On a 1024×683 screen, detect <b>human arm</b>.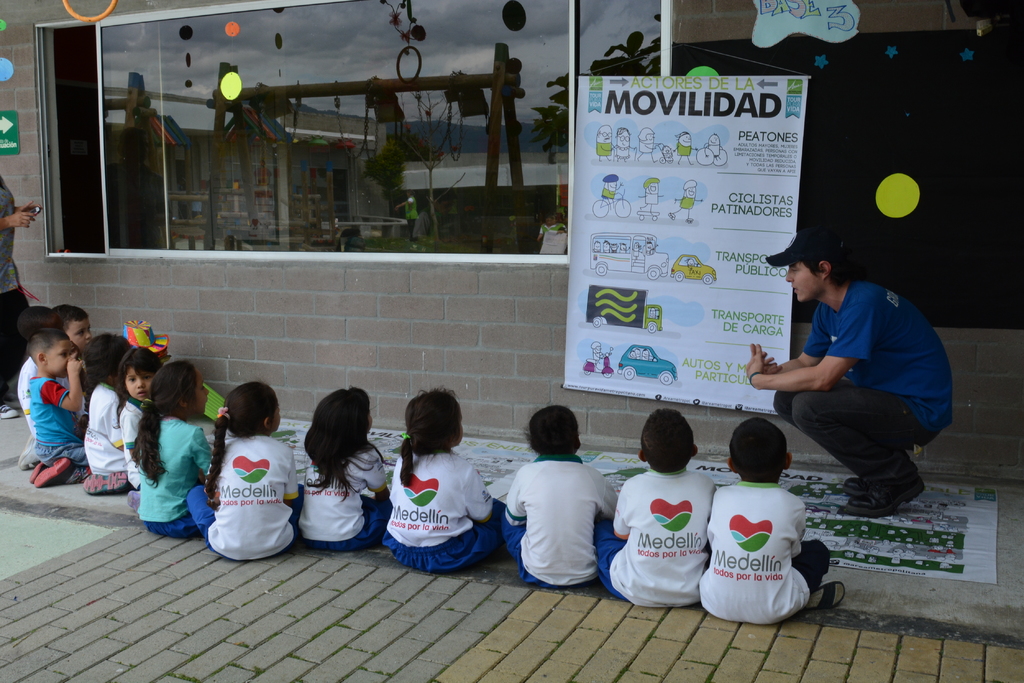
[x1=12, y1=204, x2=42, y2=221].
